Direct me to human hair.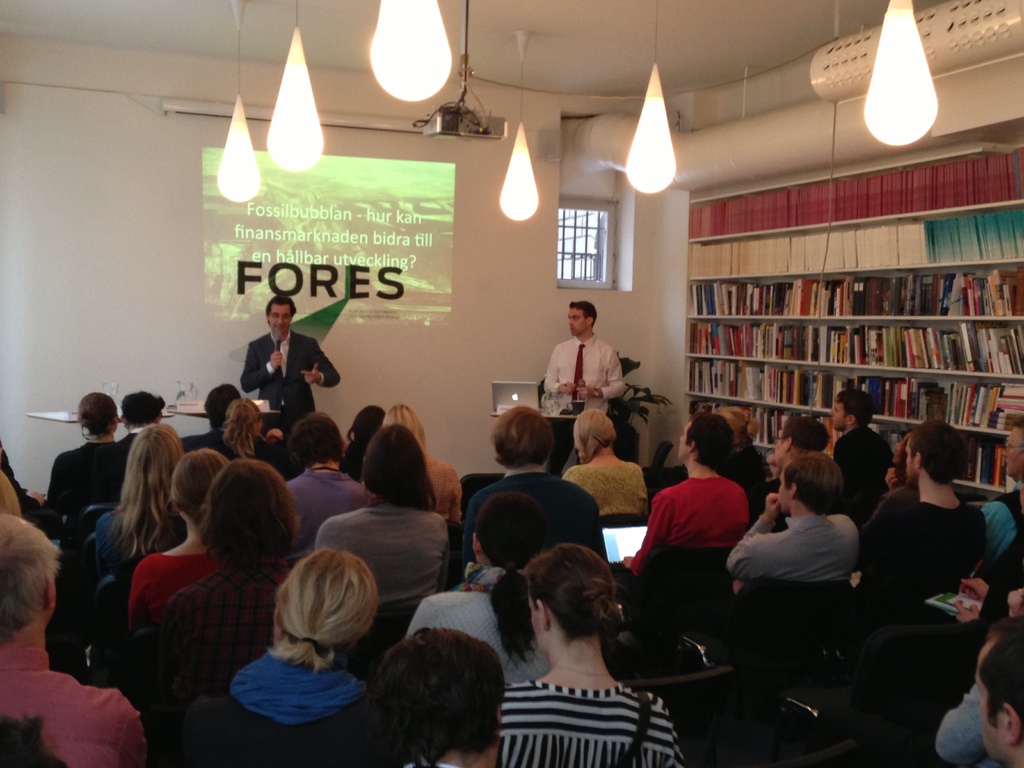
Direction: left=837, top=388, right=878, bottom=429.
